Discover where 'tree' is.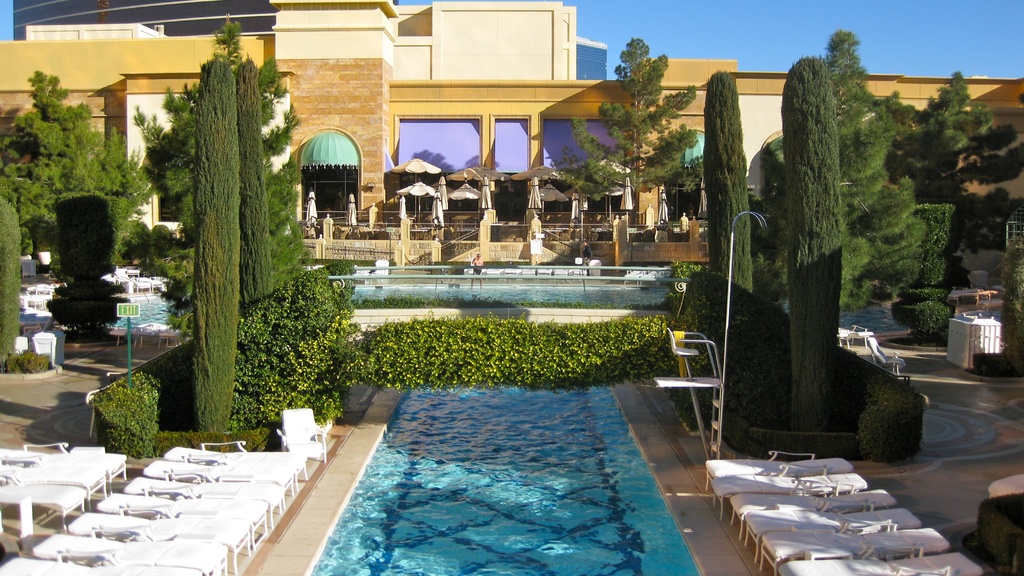
Discovered at box(209, 13, 245, 62).
